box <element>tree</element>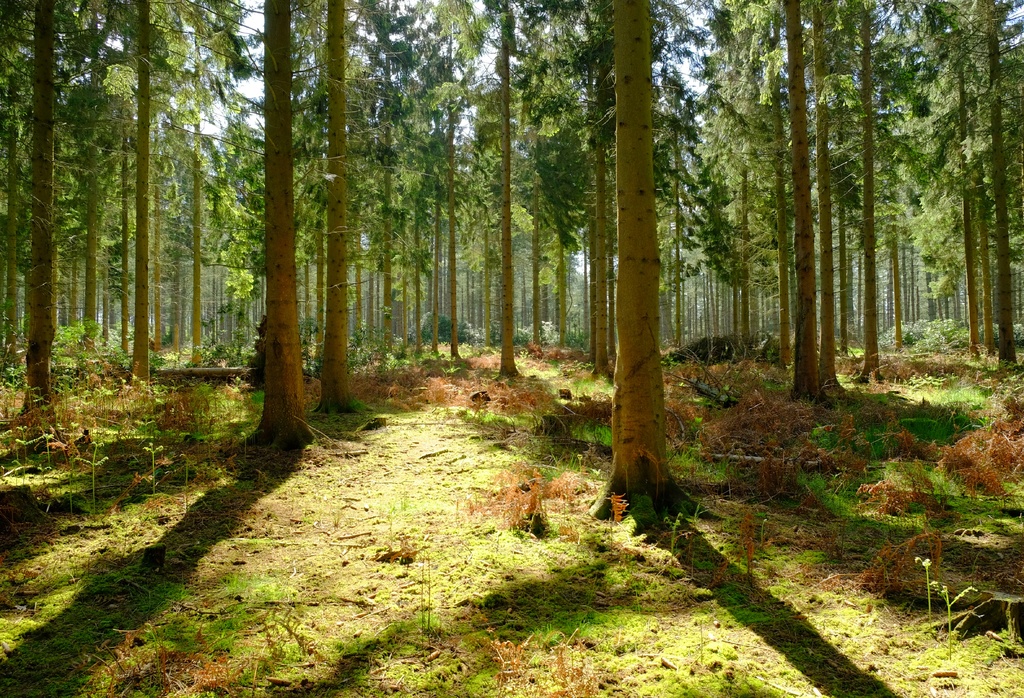
127:0:161:371
